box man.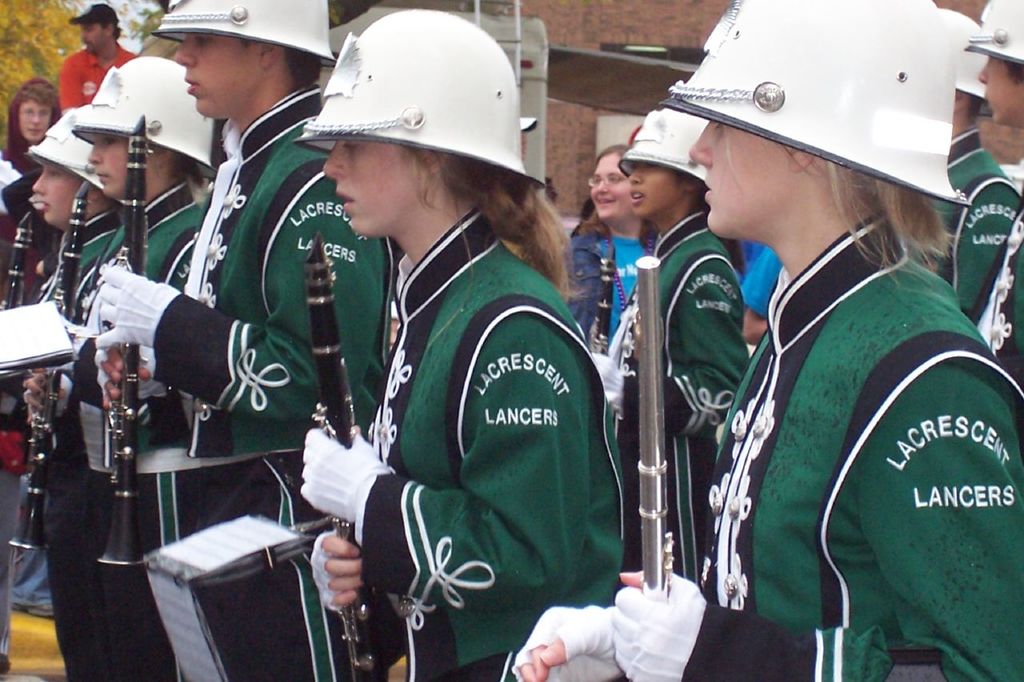
detection(913, 8, 1017, 319).
